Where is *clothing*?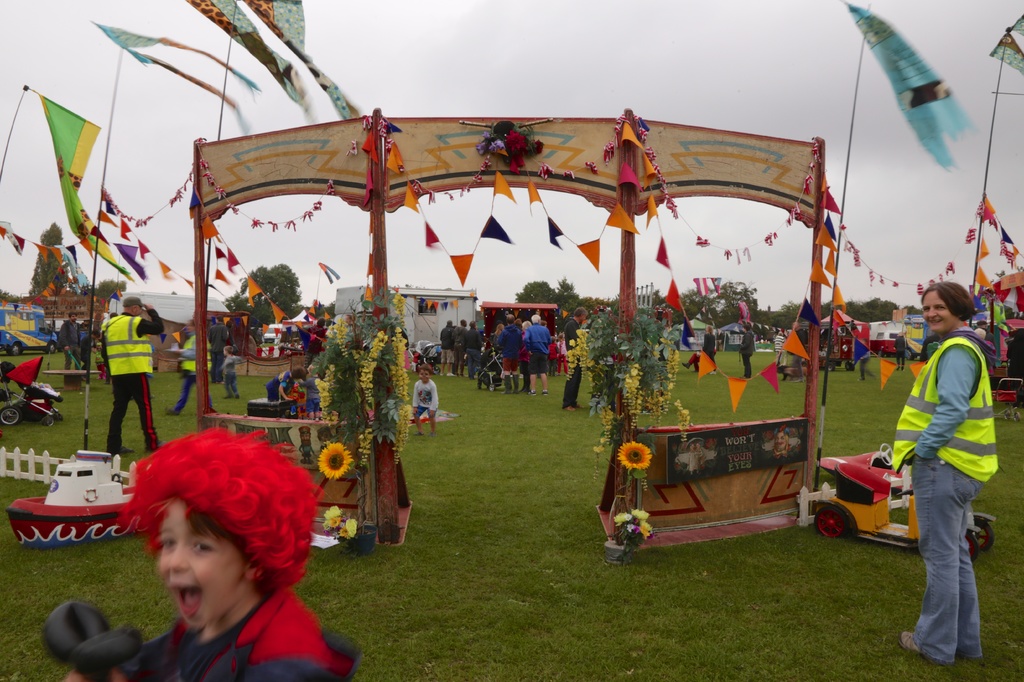
219:359:241:400.
